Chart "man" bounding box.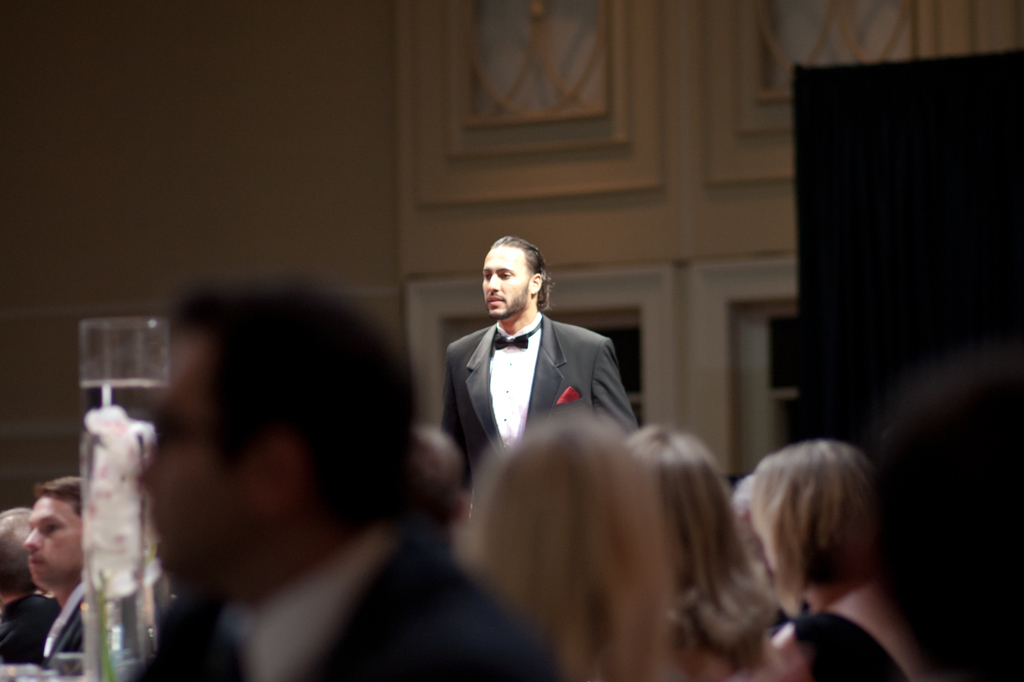
Charted: x1=0 y1=504 x2=60 y2=662.
